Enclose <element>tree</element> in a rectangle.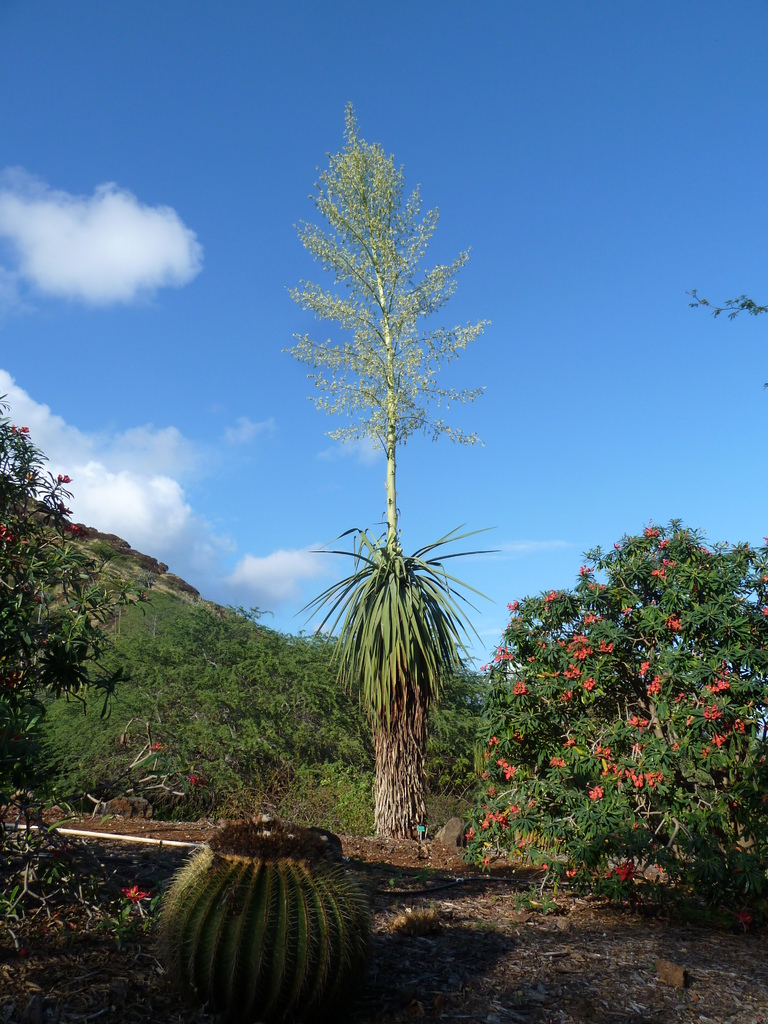
select_region(0, 381, 164, 991).
